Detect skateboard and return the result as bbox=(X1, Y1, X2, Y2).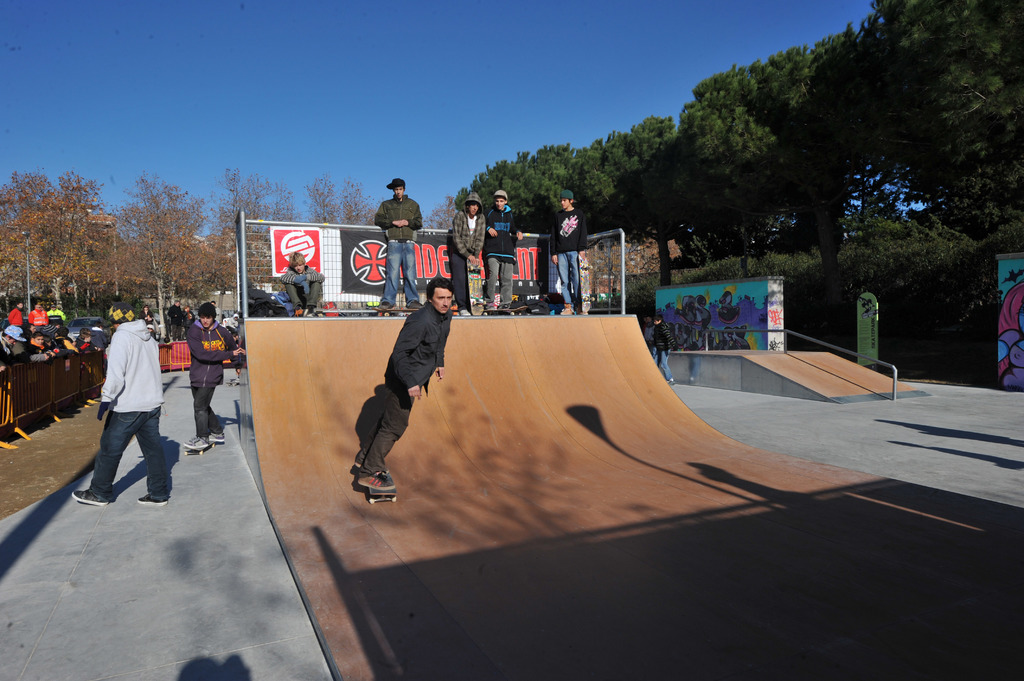
bbox=(360, 451, 400, 507).
